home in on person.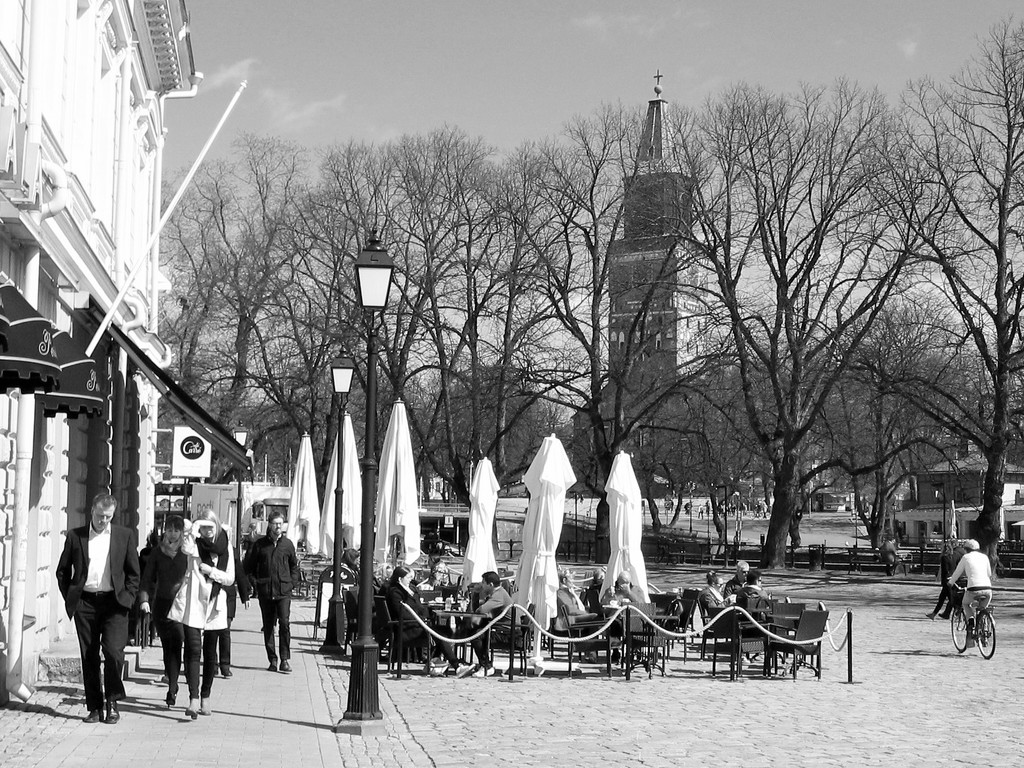
Homed in at 920,545,954,618.
